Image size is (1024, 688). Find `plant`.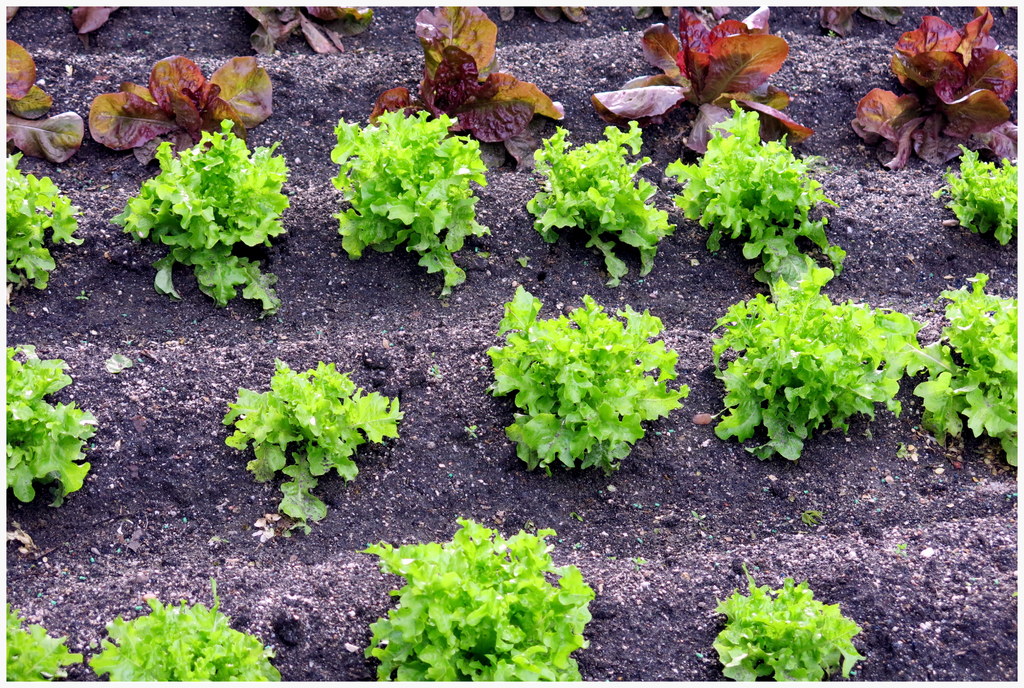
84,571,280,685.
